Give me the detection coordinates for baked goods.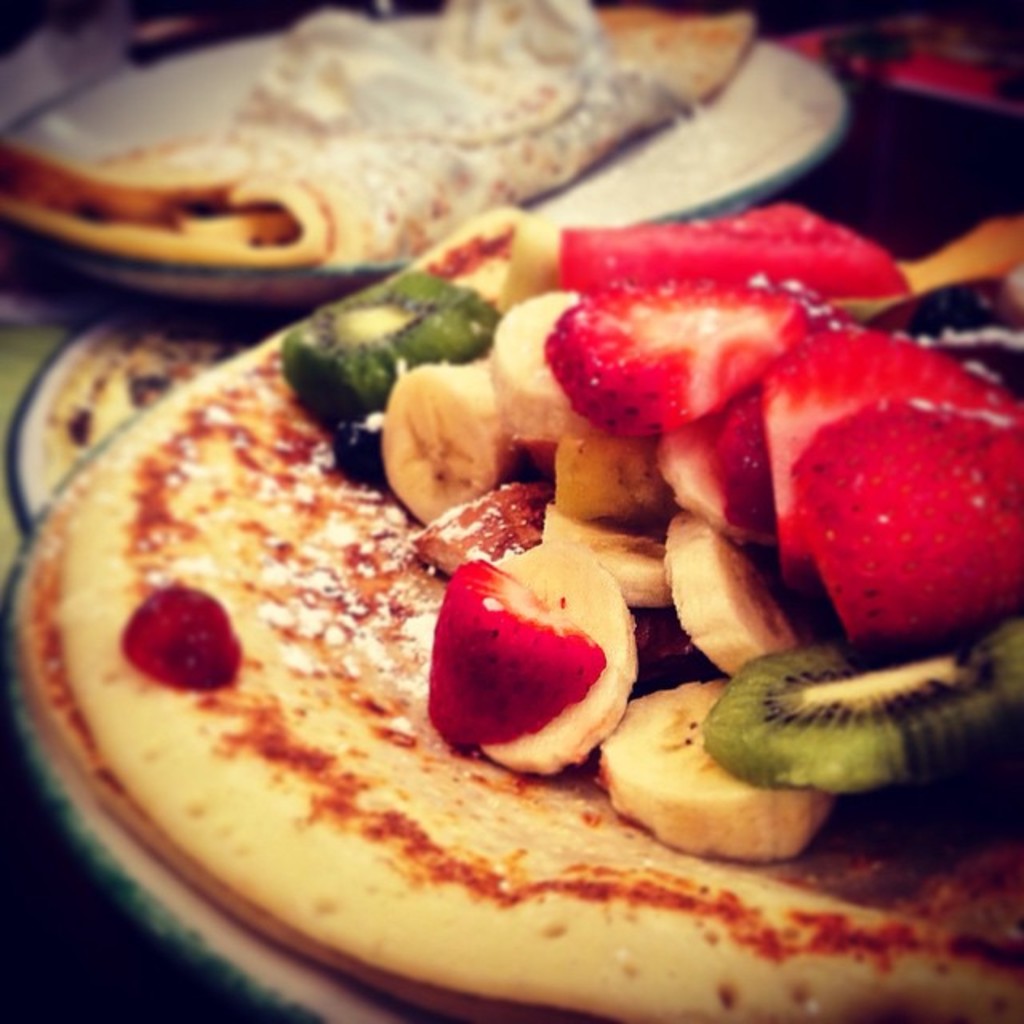
0:0:757:264.
